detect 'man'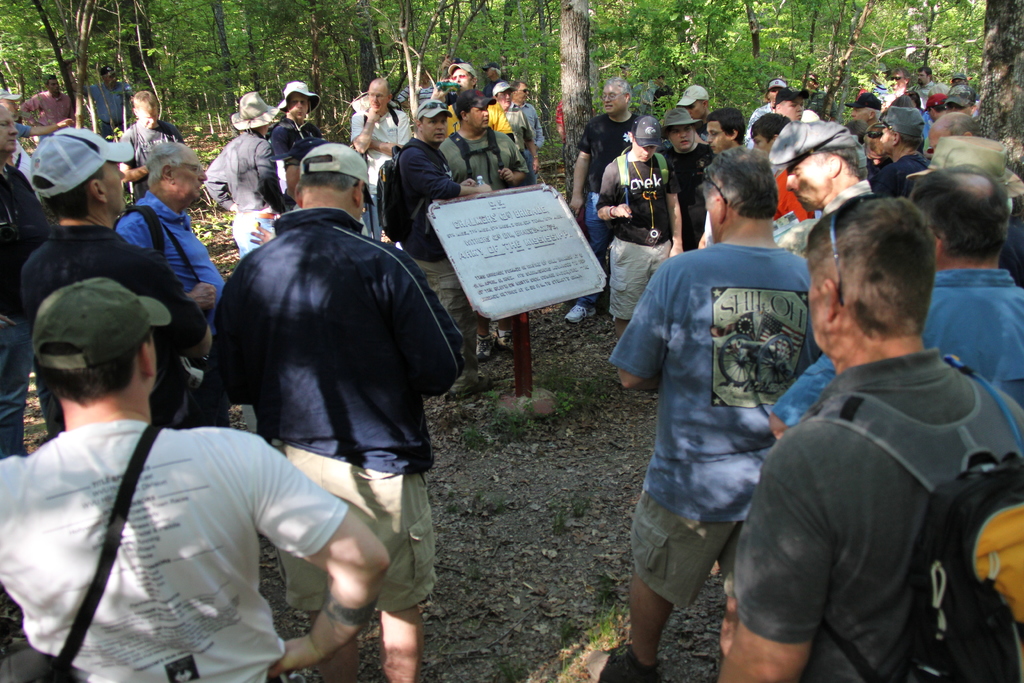
13,120,226,463
